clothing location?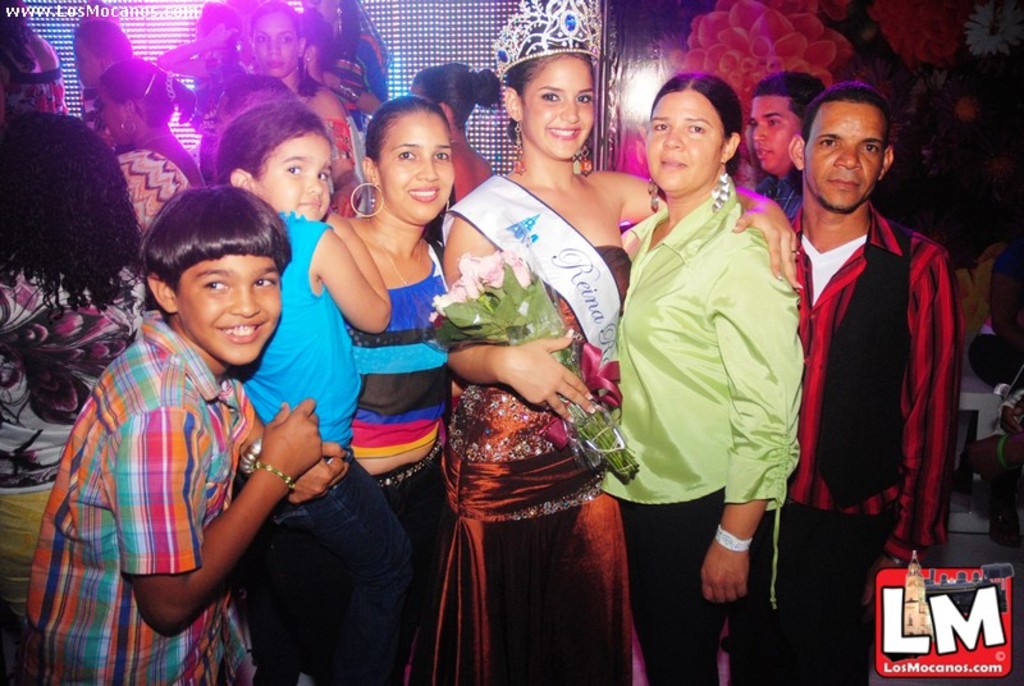
left=776, top=142, right=964, bottom=639
